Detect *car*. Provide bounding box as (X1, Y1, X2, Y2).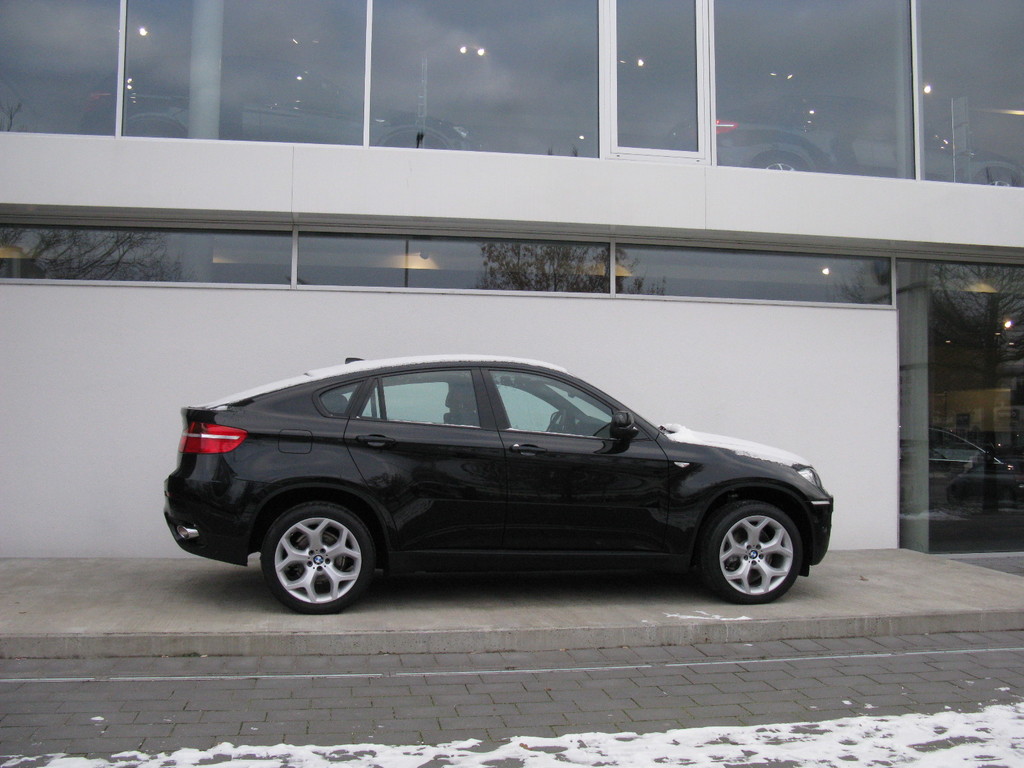
(143, 346, 865, 620).
